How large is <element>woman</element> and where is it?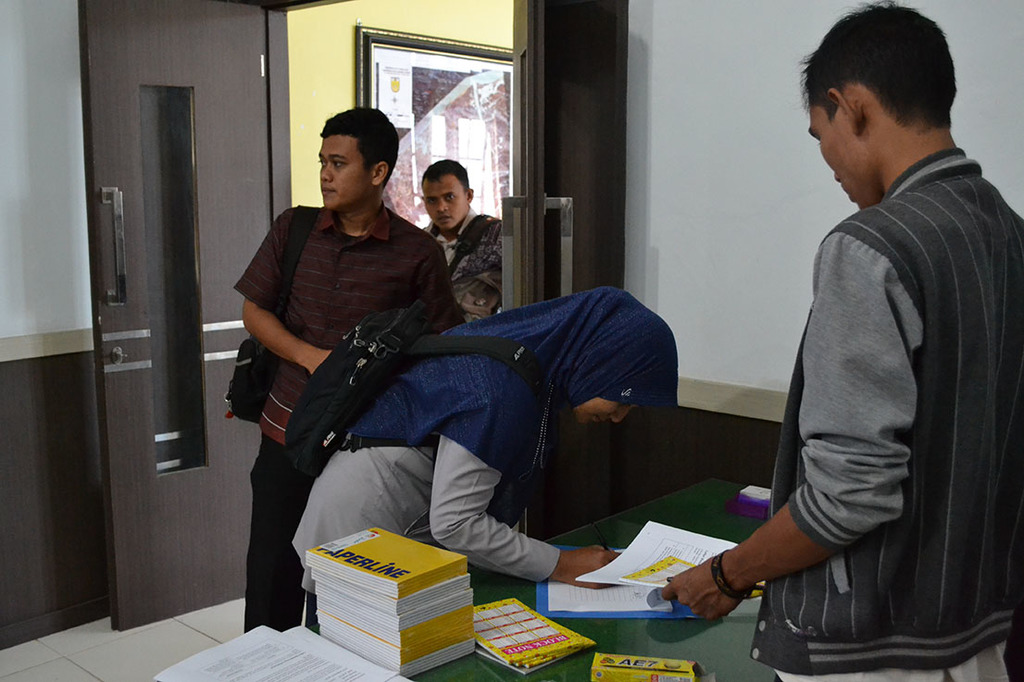
Bounding box: box(277, 277, 706, 628).
